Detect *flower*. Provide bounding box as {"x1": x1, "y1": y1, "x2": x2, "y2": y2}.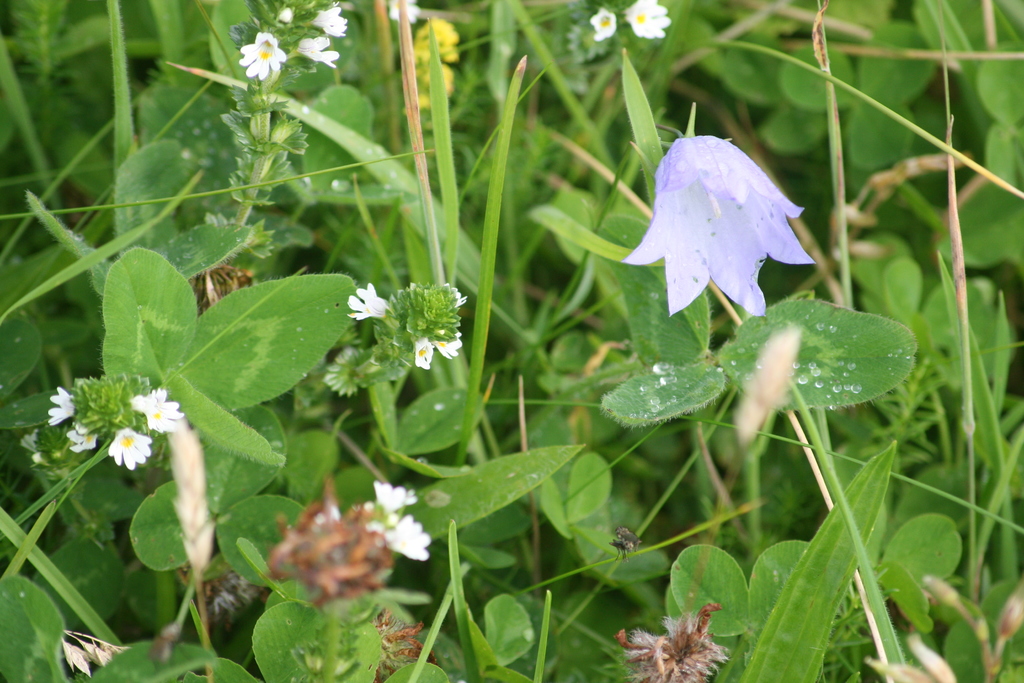
{"x1": 344, "y1": 282, "x2": 388, "y2": 324}.
